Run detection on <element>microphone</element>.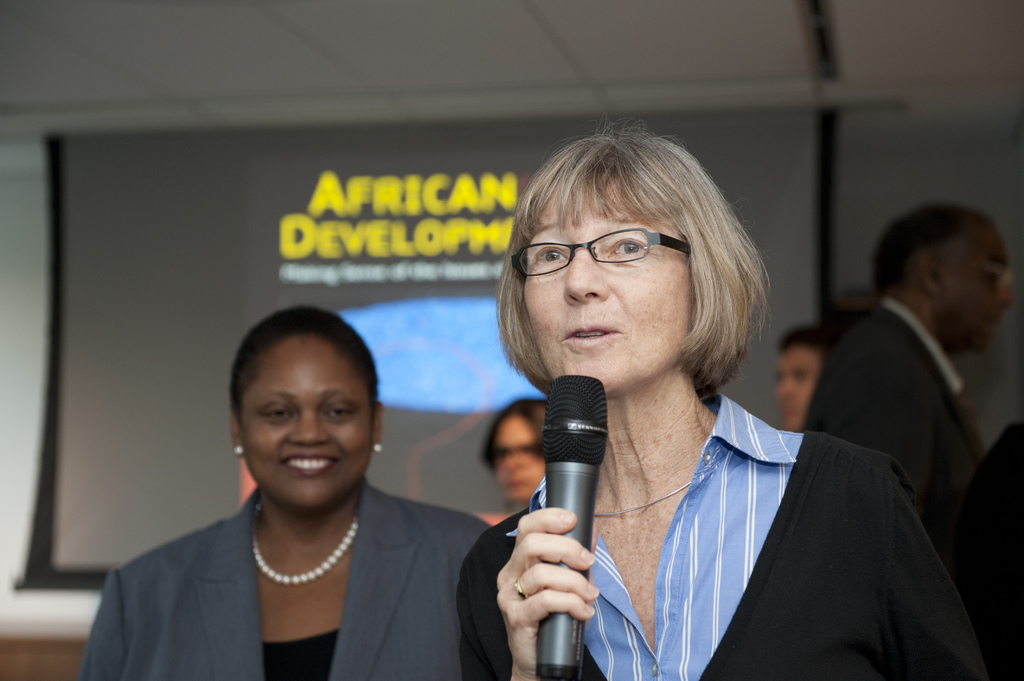
Result: x1=534 y1=369 x2=609 y2=680.
